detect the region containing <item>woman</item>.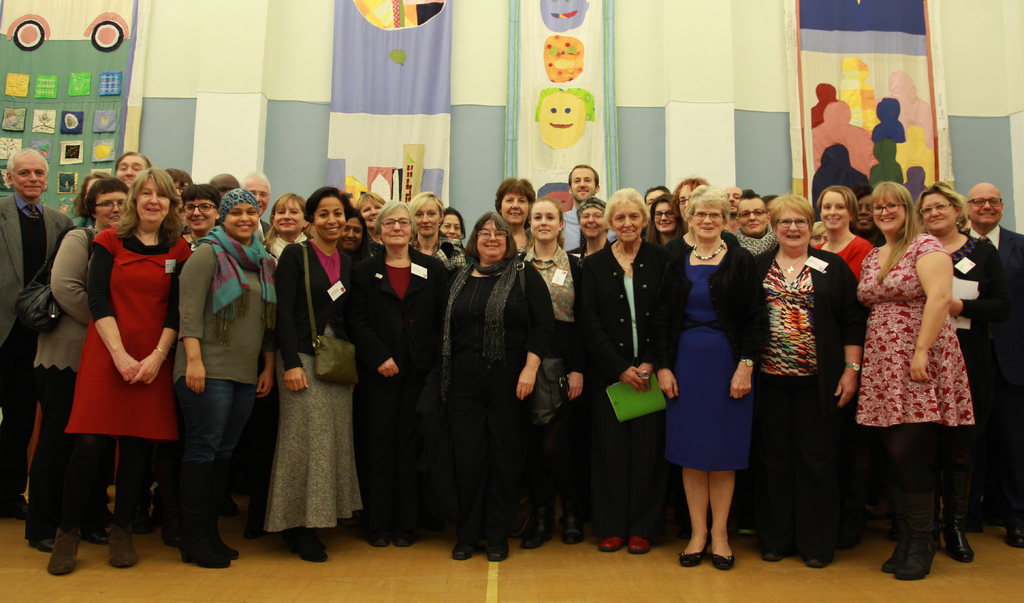
{"left": 438, "top": 204, "right": 467, "bottom": 245}.
